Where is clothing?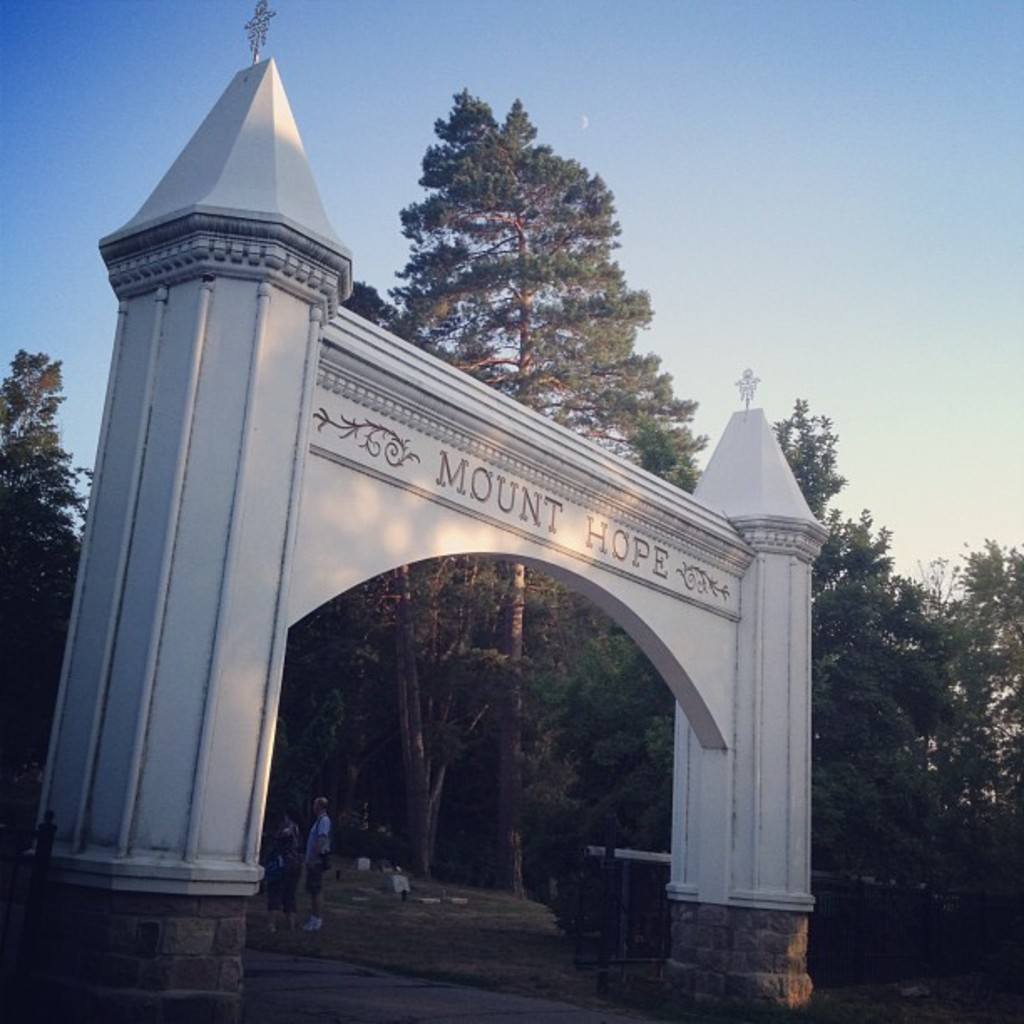
259:825:298:905.
